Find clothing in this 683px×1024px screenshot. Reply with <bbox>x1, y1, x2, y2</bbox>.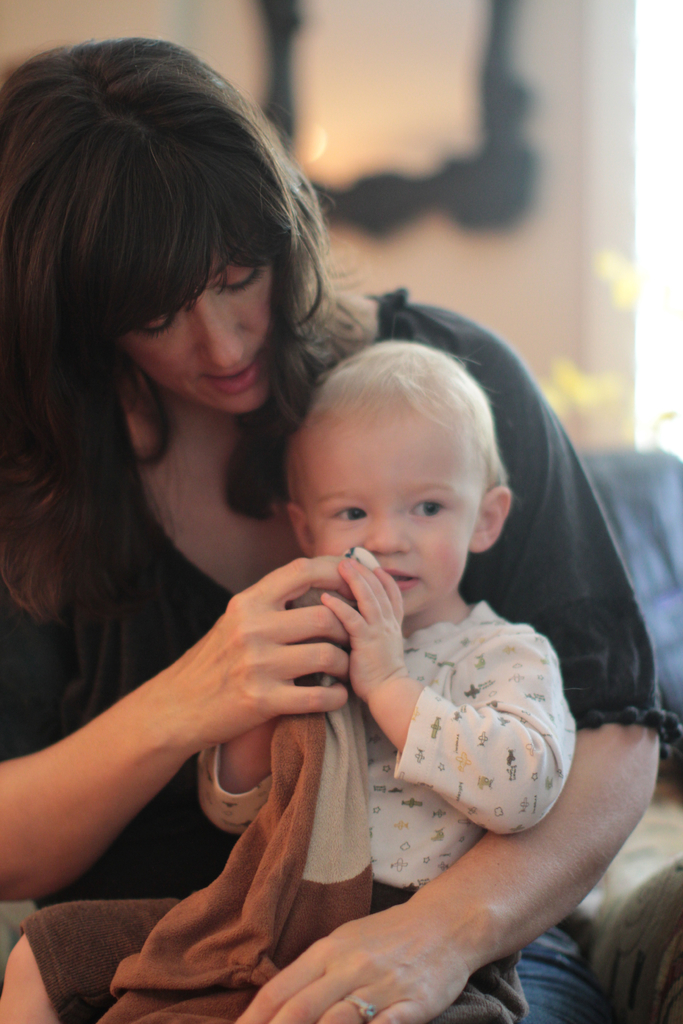
<bbox>17, 593, 582, 1023</bbox>.
